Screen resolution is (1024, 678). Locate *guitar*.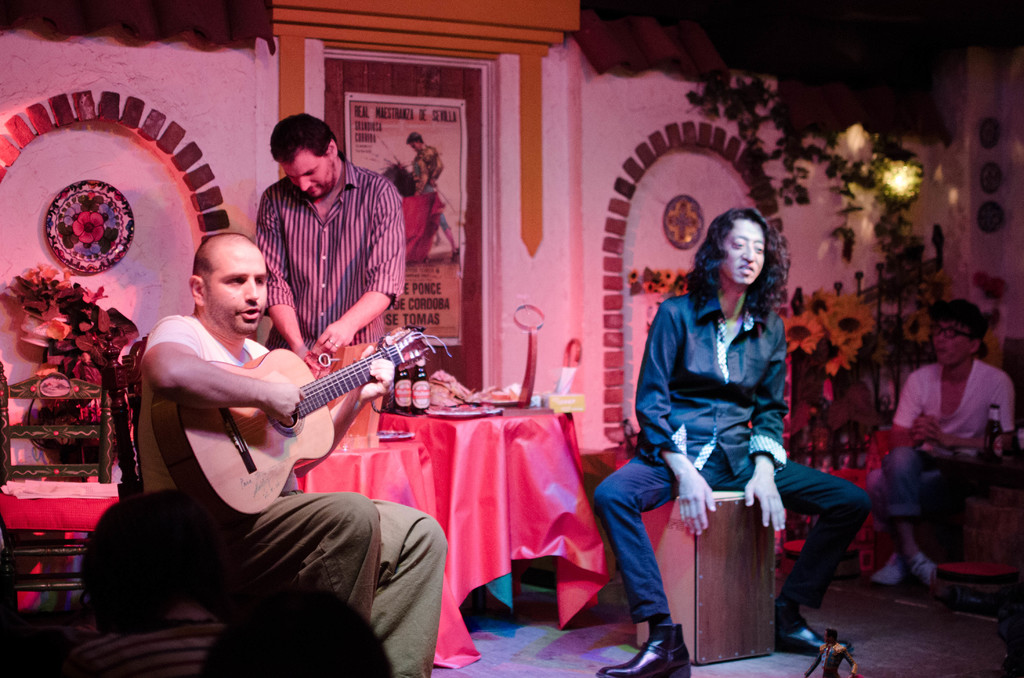
<bbox>140, 325, 437, 529</bbox>.
